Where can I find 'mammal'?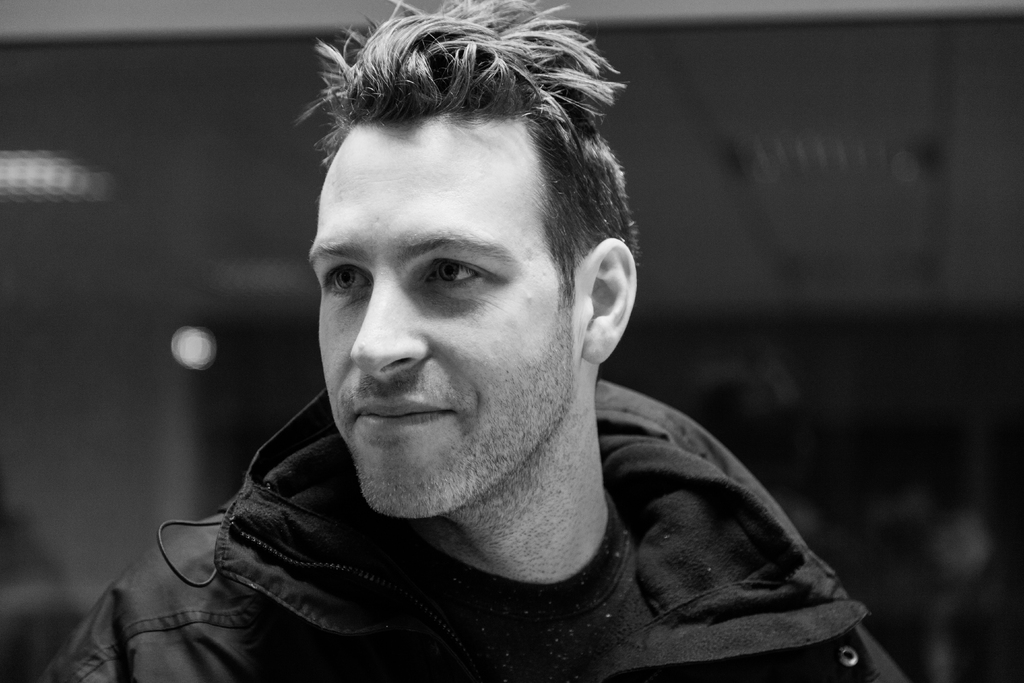
You can find it at <region>35, 38, 992, 682</region>.
